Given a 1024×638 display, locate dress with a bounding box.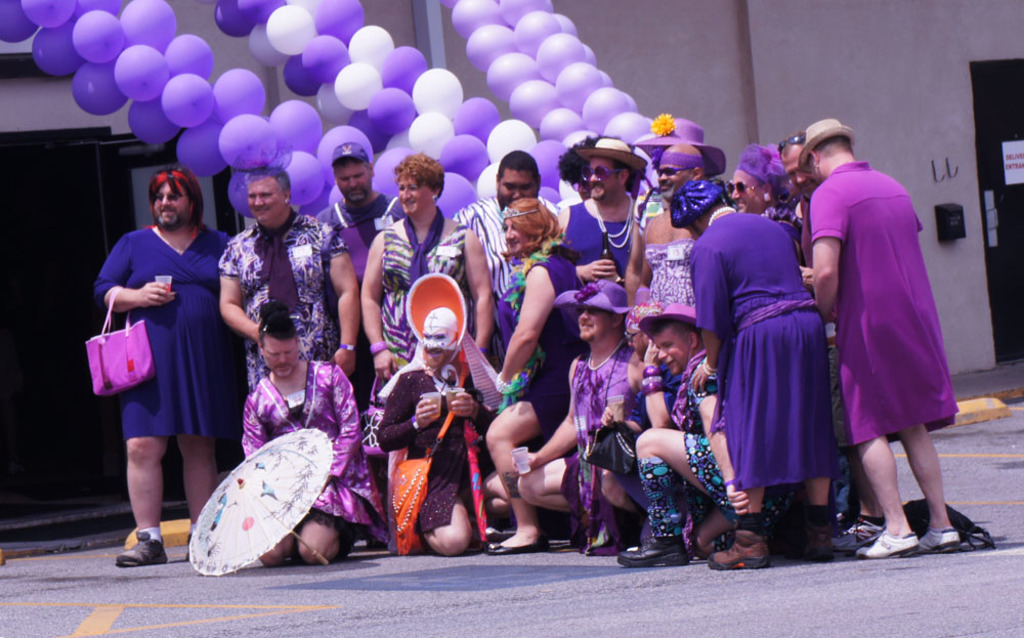
Located: {"left": 496, "top": 253, "right": 589, "bottom": 440}.
